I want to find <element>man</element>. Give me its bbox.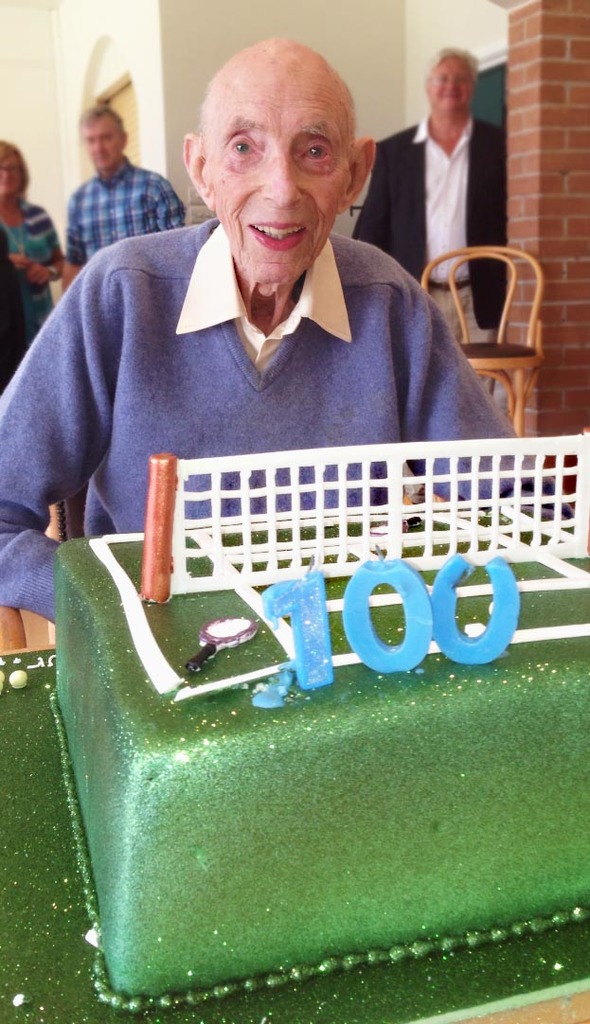
[341, 42, 513, 388].
